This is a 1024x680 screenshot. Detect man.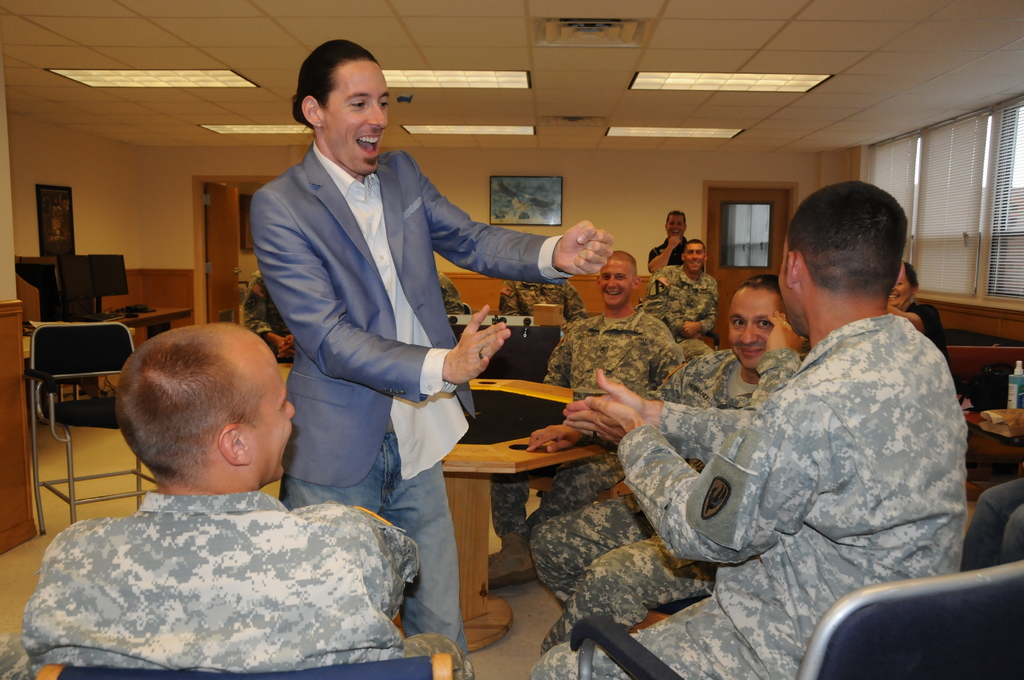
(639, 241, 717, 357).
